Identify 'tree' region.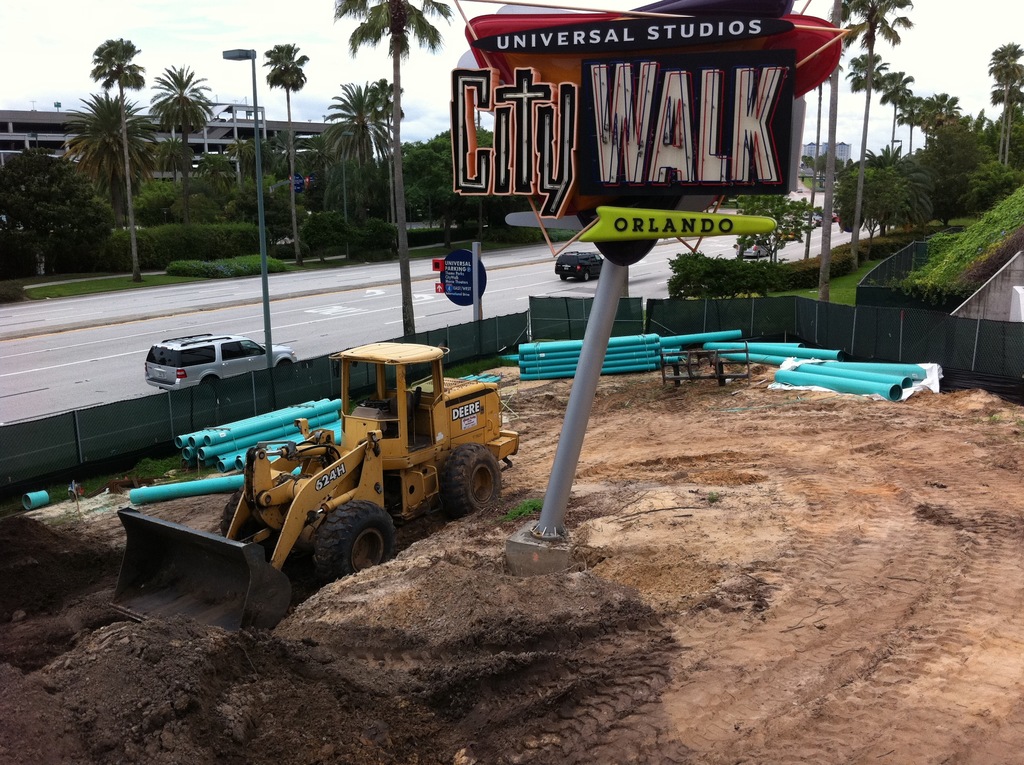
Region: {"x1": 935, "y1": 92, "x2": 985, "y2": 173}.
